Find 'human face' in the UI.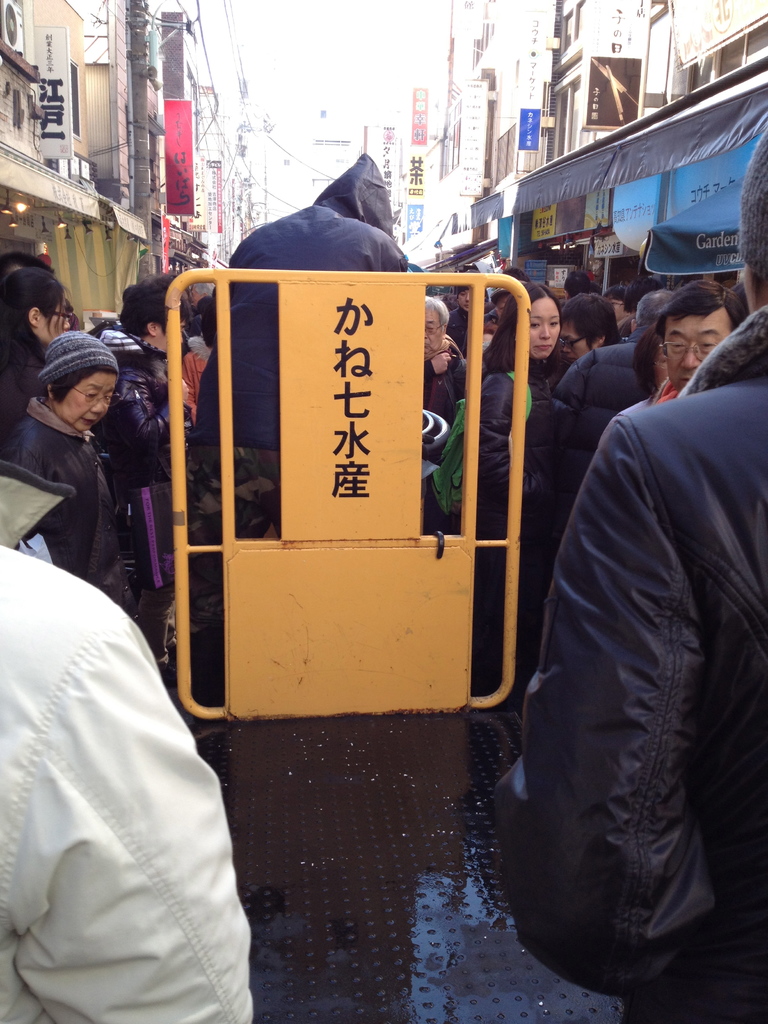
UI element at <bbox>422, 310, 441, 357</bbox>.
